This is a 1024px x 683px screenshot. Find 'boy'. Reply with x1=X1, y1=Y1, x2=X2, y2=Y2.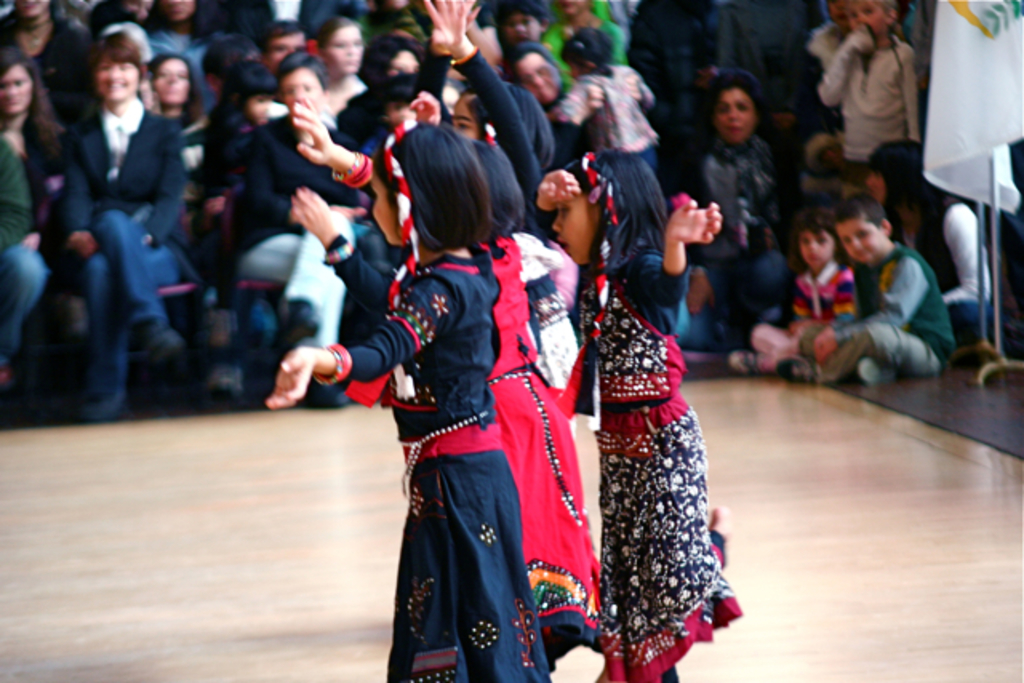
x1=782, y1=189, x2=960, y2=385.
